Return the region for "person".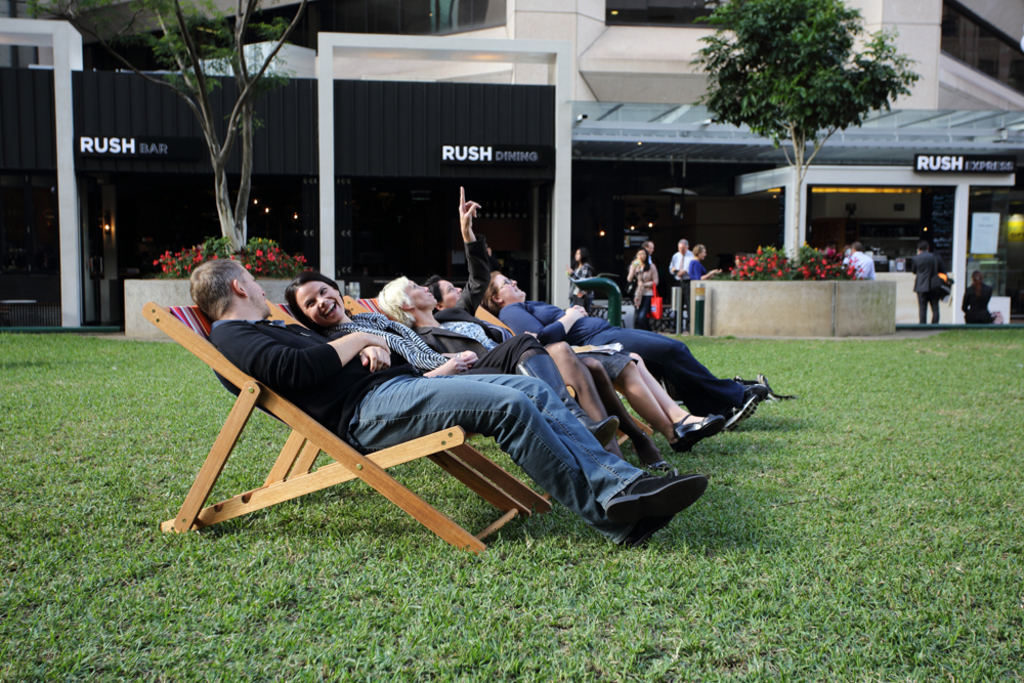
x1=424 y1=179 x2=659 y2=449.
